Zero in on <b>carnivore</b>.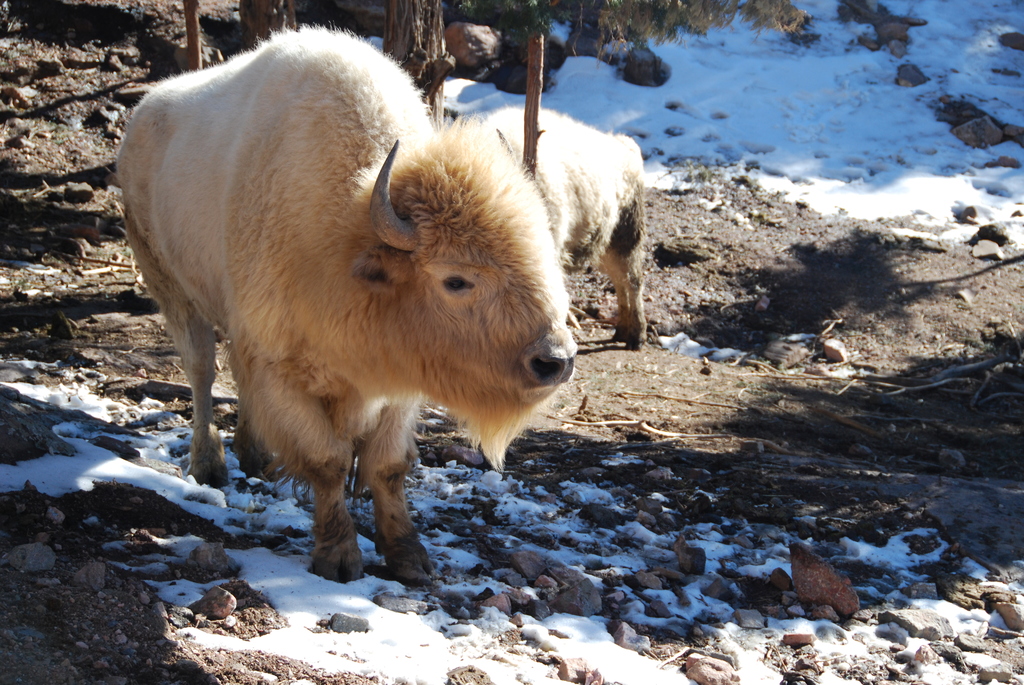
Zeroed in: (102, 6, 580, 592).
